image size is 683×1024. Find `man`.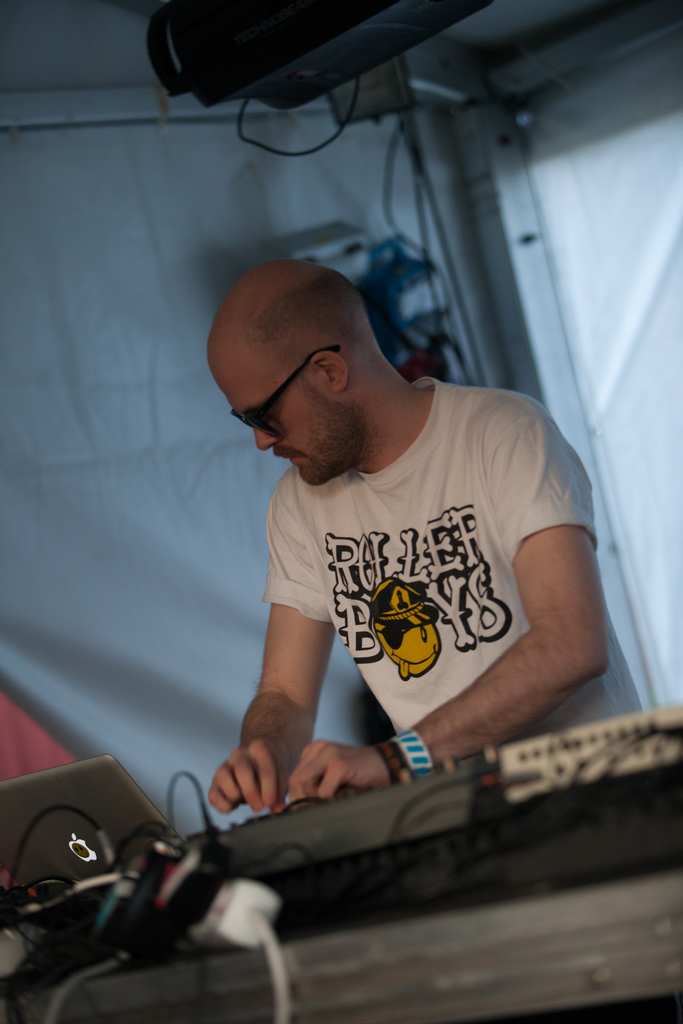
bbox(186, 214, 614, 836).
